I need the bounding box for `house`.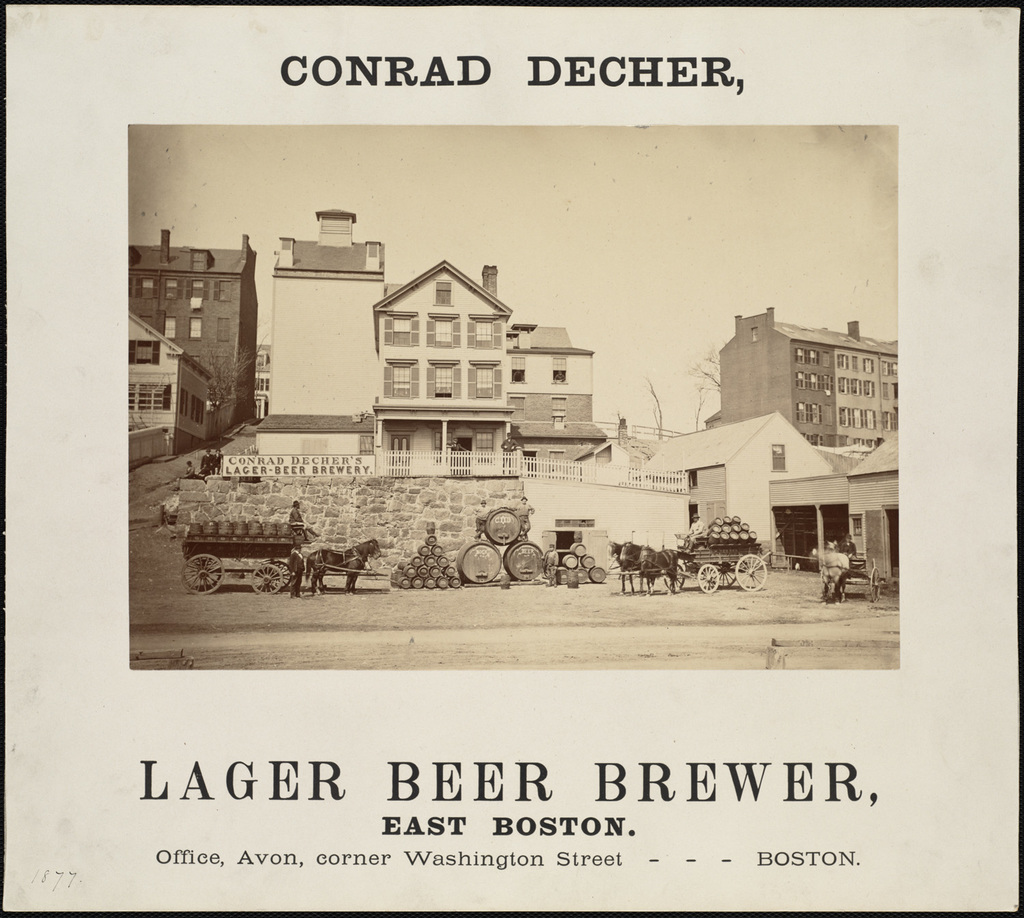
Here it is: bbox(124, 309, 213, 473).
